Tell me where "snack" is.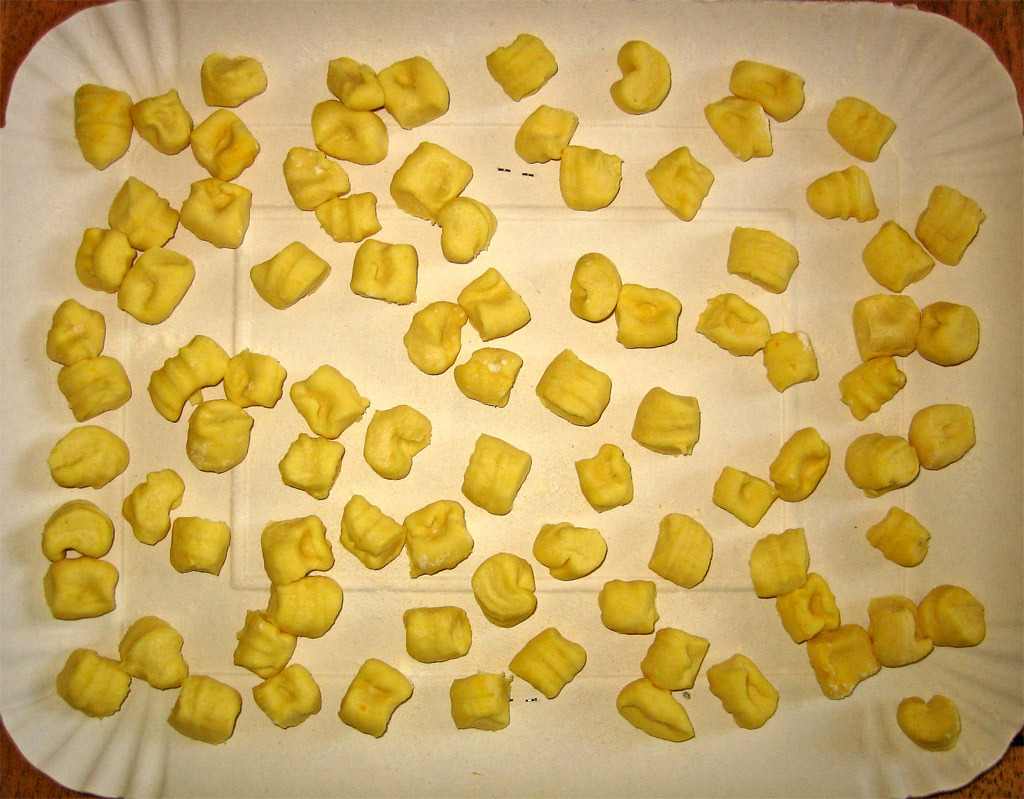
"snack" is at [left=267, top=571, right=345, bottom=641].
